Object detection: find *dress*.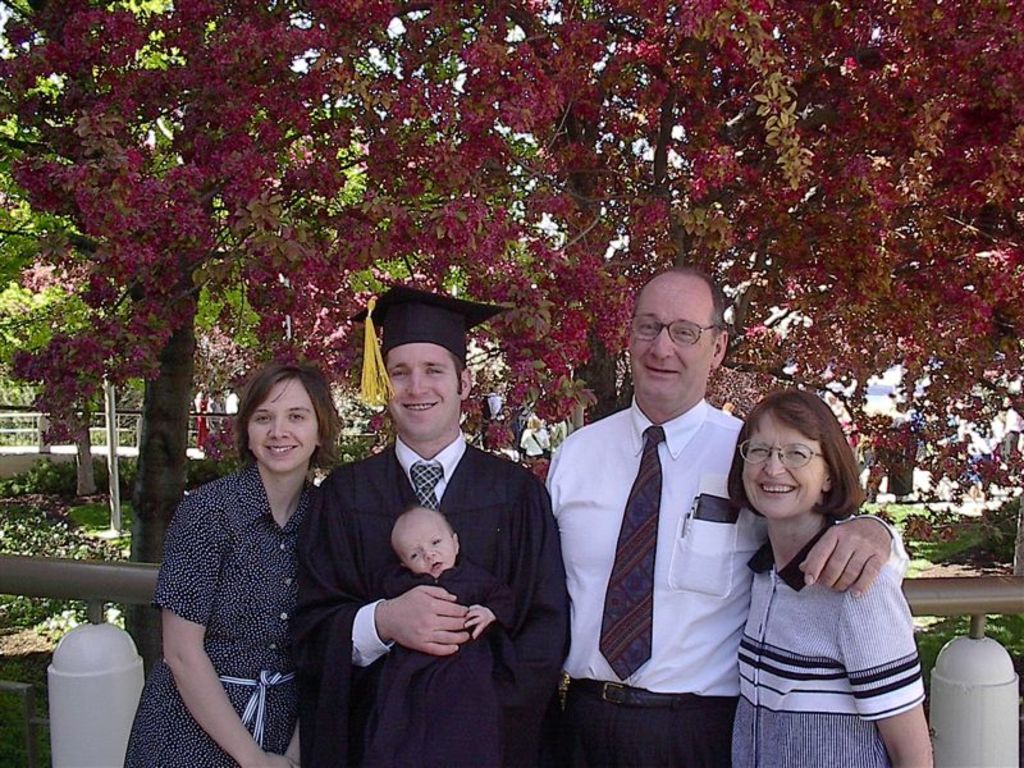
crop(730, 520, 927, 767).
